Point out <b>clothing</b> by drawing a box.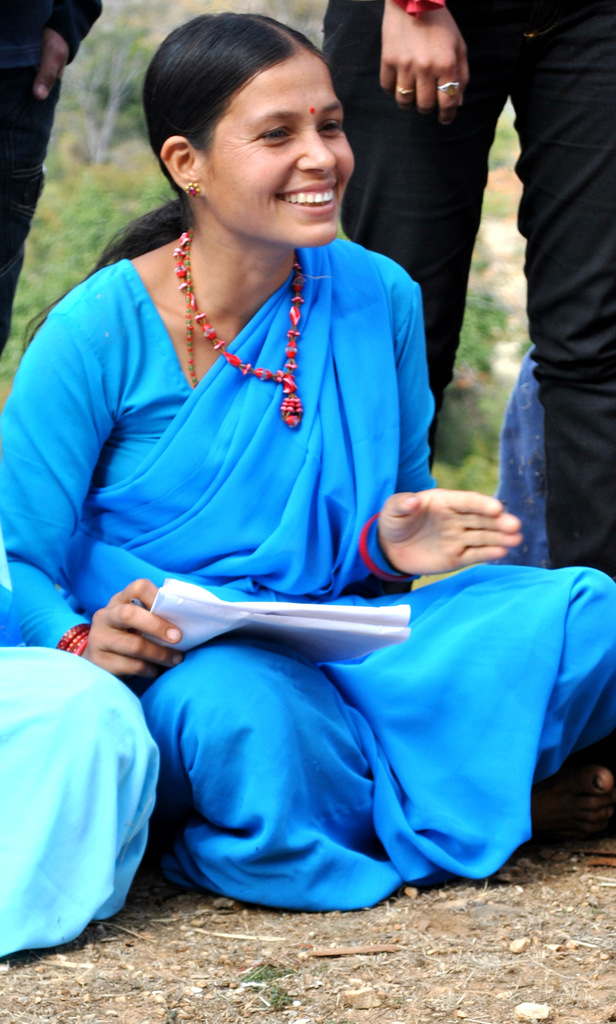
[left=317, top=0, right=615, bottom=696].
